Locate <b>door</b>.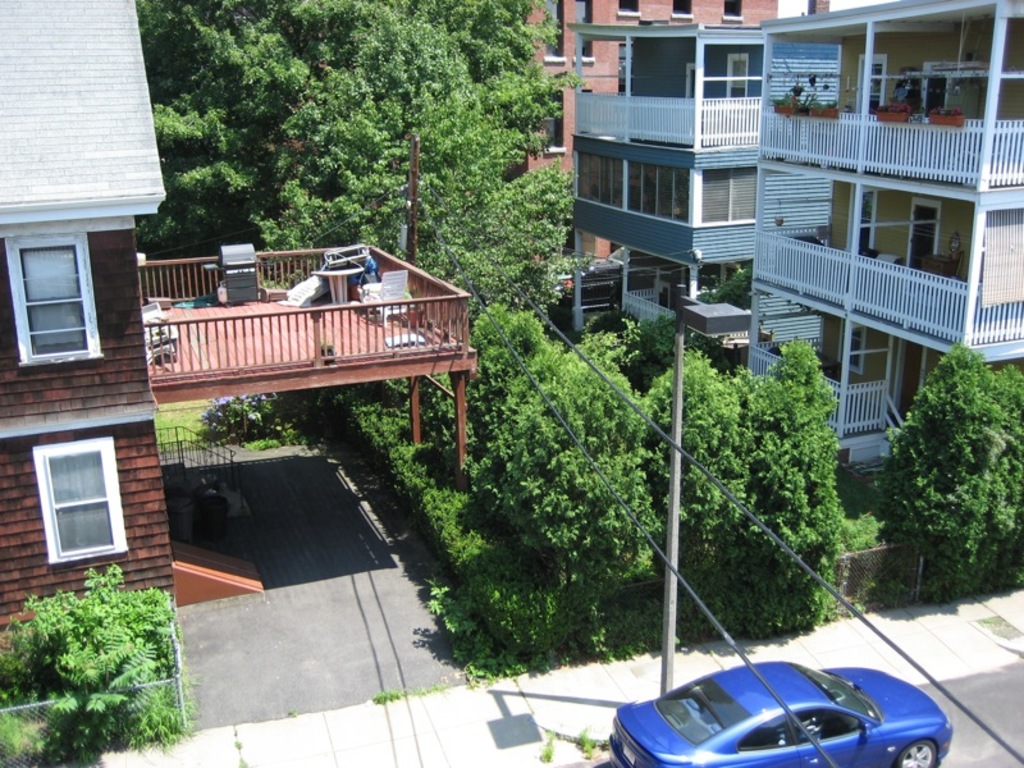
Bounding box: rect(910, 206, 940, 255).
